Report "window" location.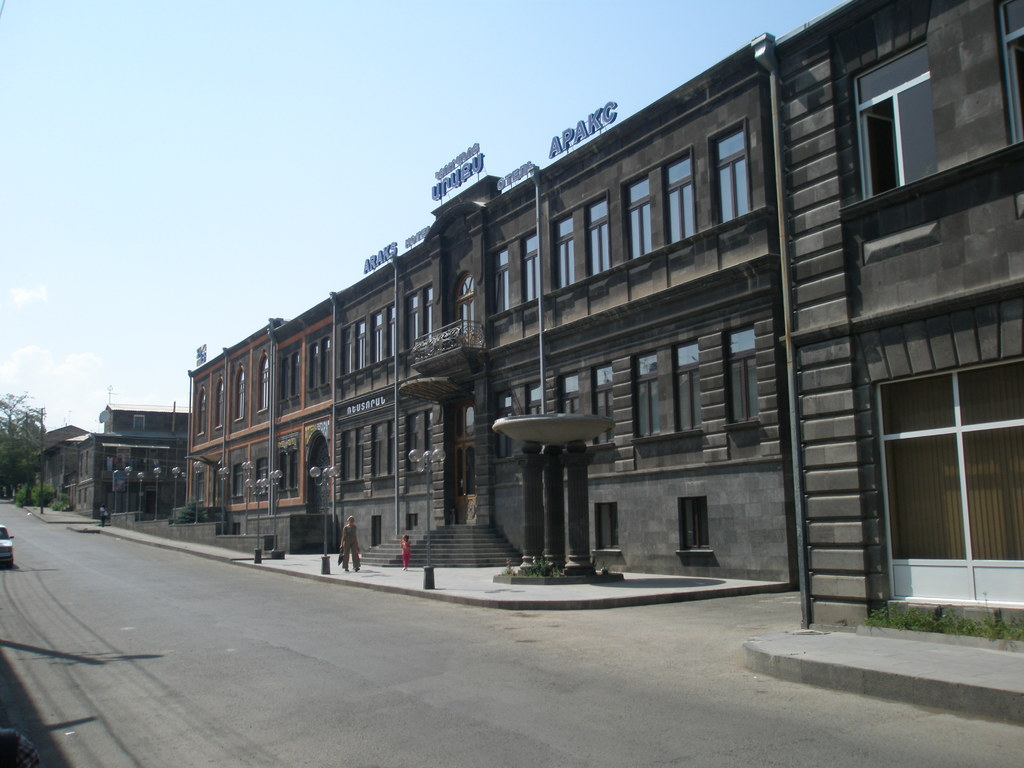
Report: l=593, t=364, r=613, b=444.
